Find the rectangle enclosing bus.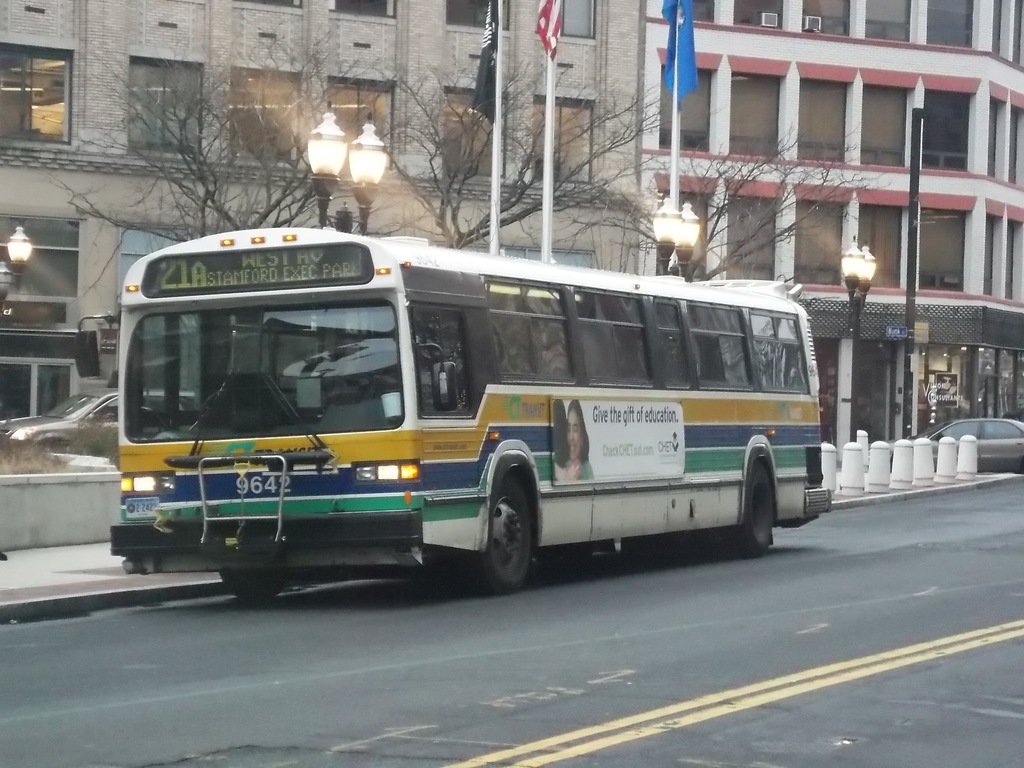
[107, 226, 829, 600].
